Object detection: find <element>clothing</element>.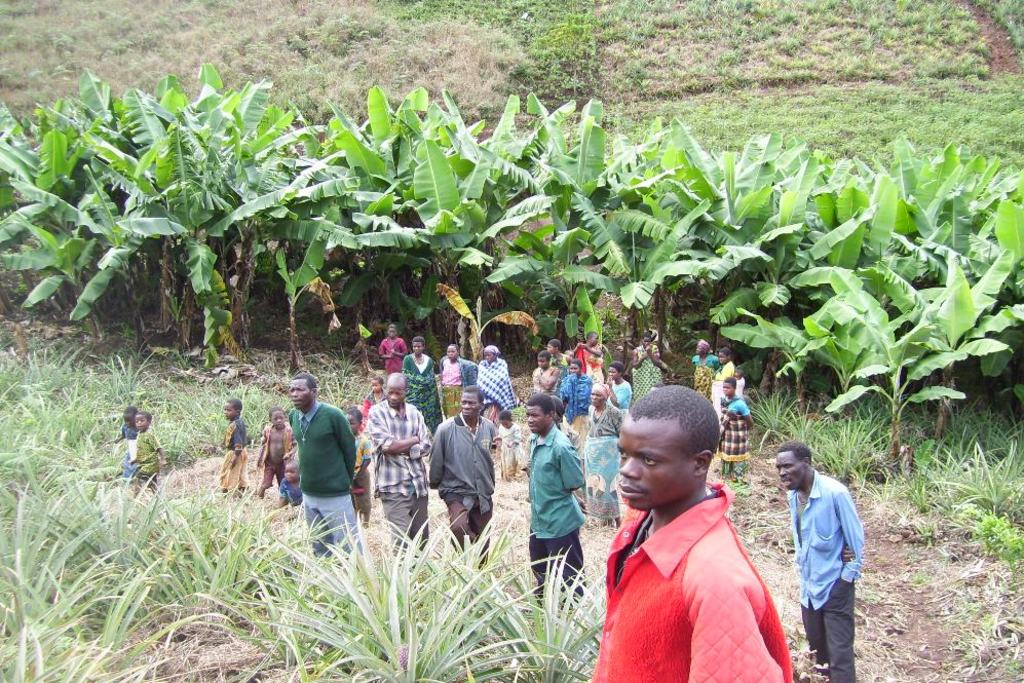
(535, 370, 555, 402).
